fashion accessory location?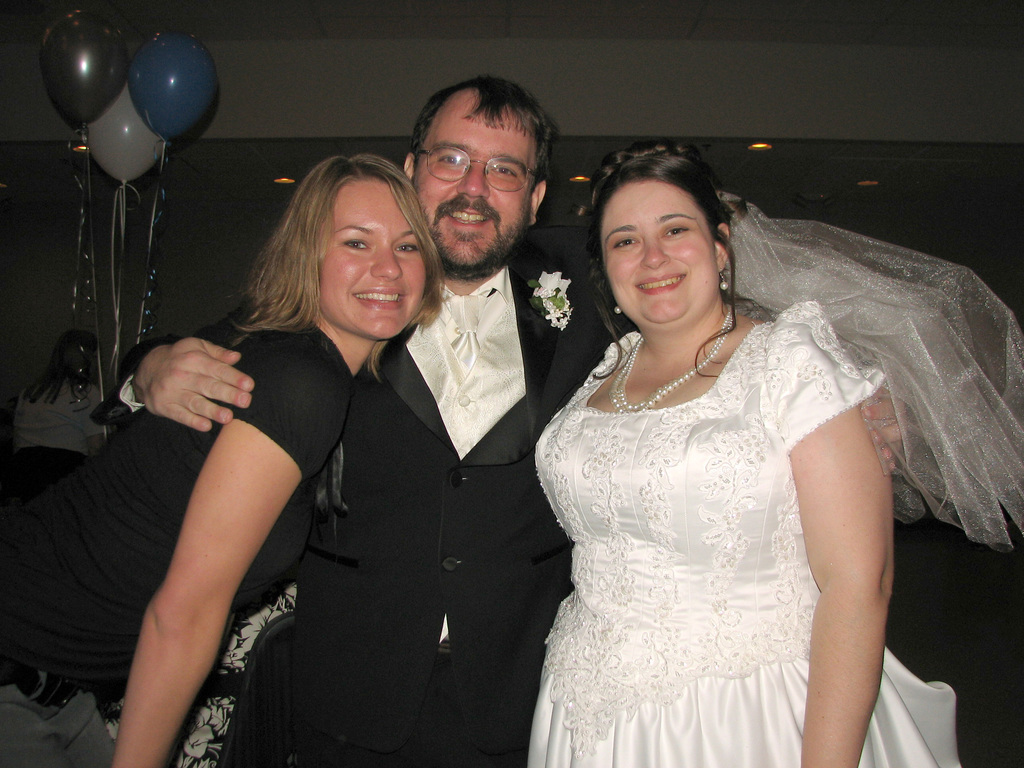
{"left": 715, "top": 266, "right": 728, "bottom": 291}
